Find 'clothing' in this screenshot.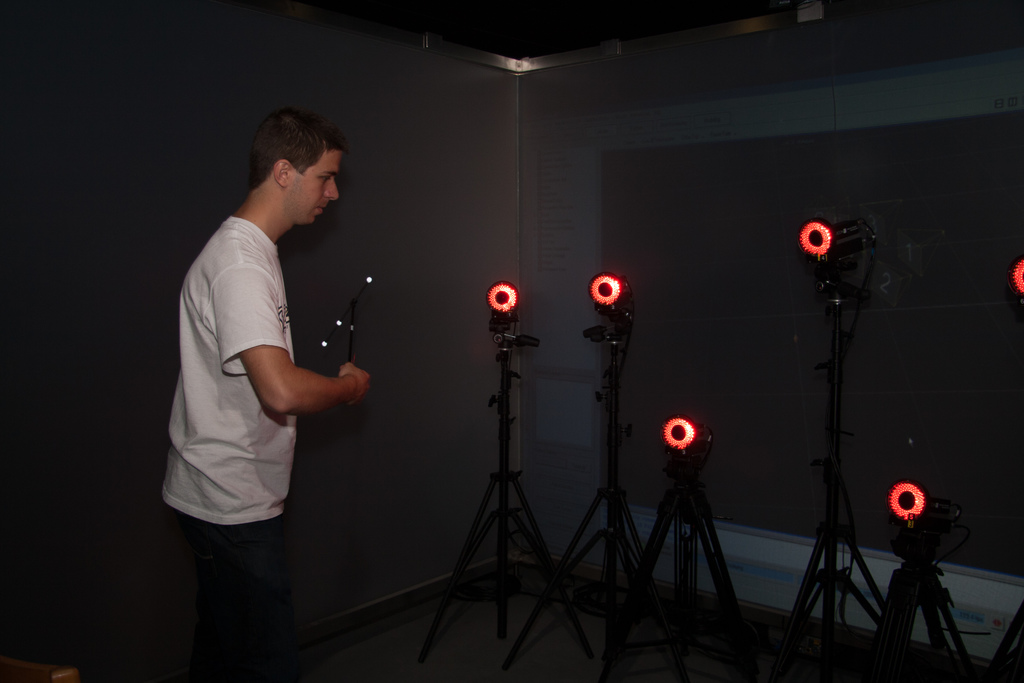
The bounding box for 'clothing' is 175:164:356:584.
